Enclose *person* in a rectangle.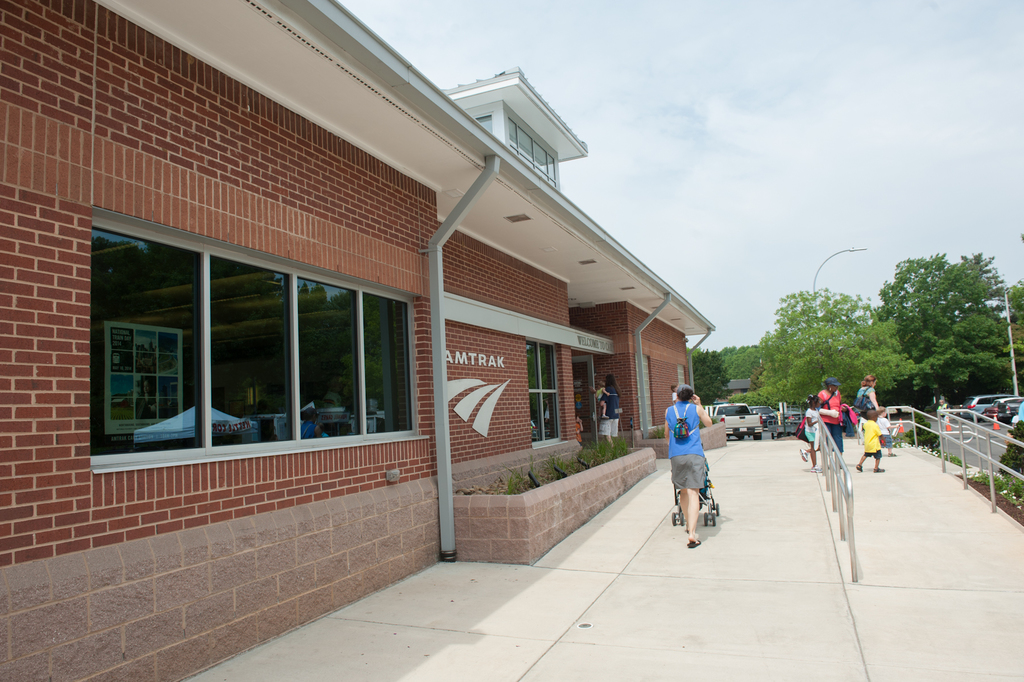
locate(858, 411, 892, 469).
